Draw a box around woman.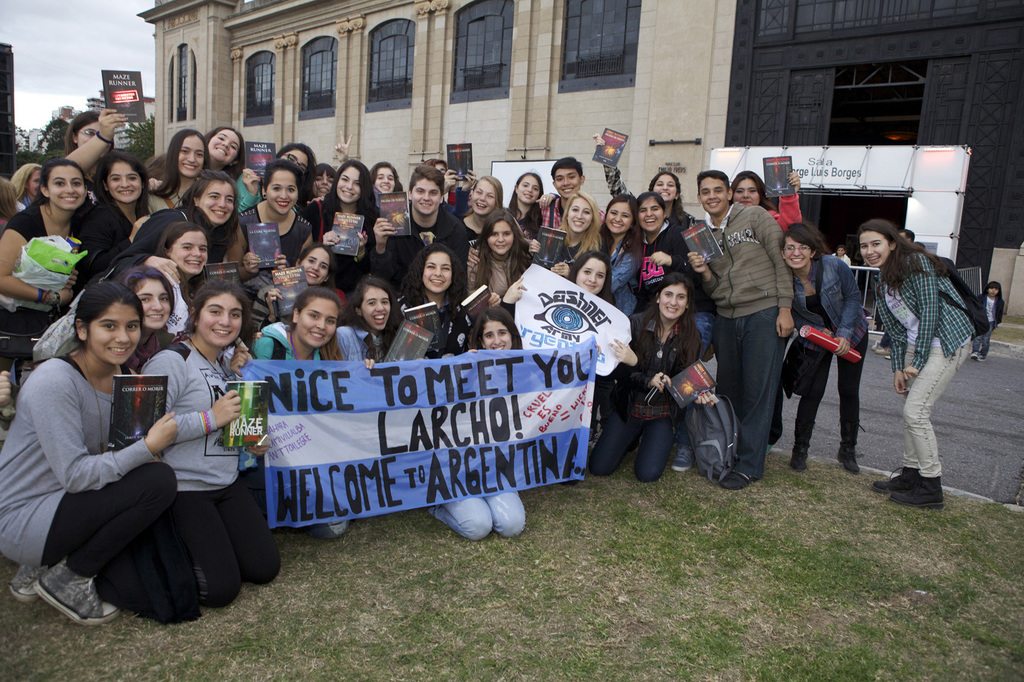
bbox=(335, 278, 400, 367).
